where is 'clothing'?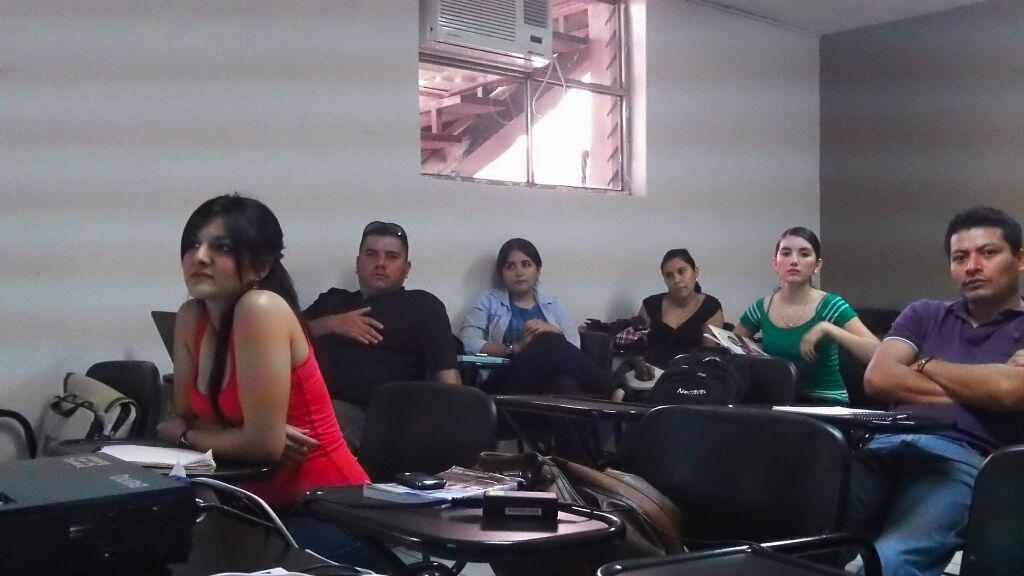
detection(182, 291, 377, 575).
